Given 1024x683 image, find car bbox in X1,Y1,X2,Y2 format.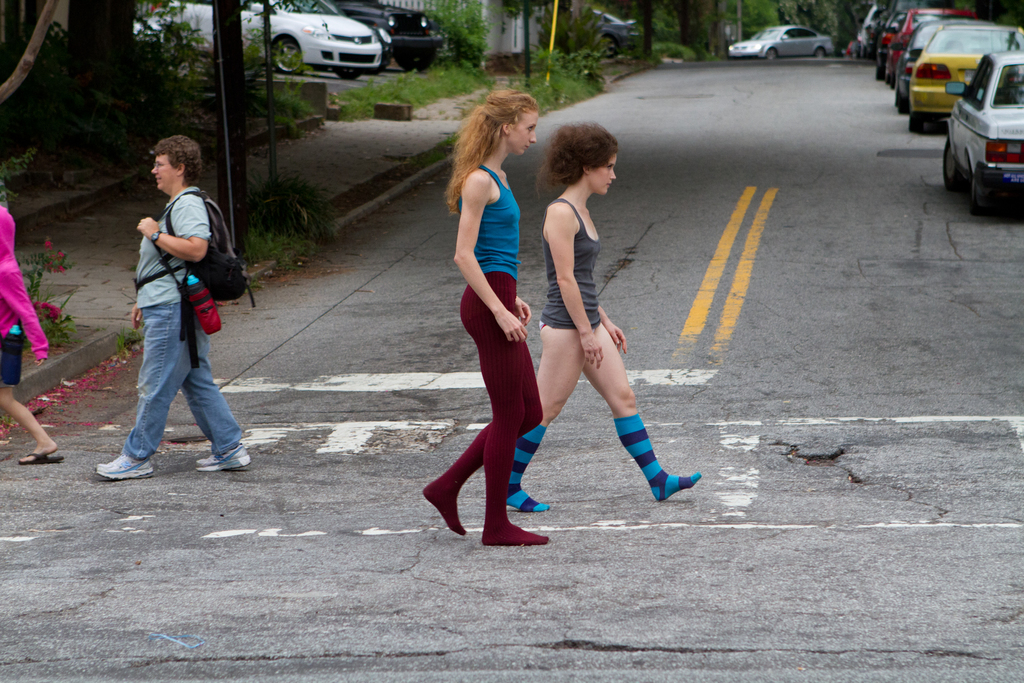
941,48,1023,216.
